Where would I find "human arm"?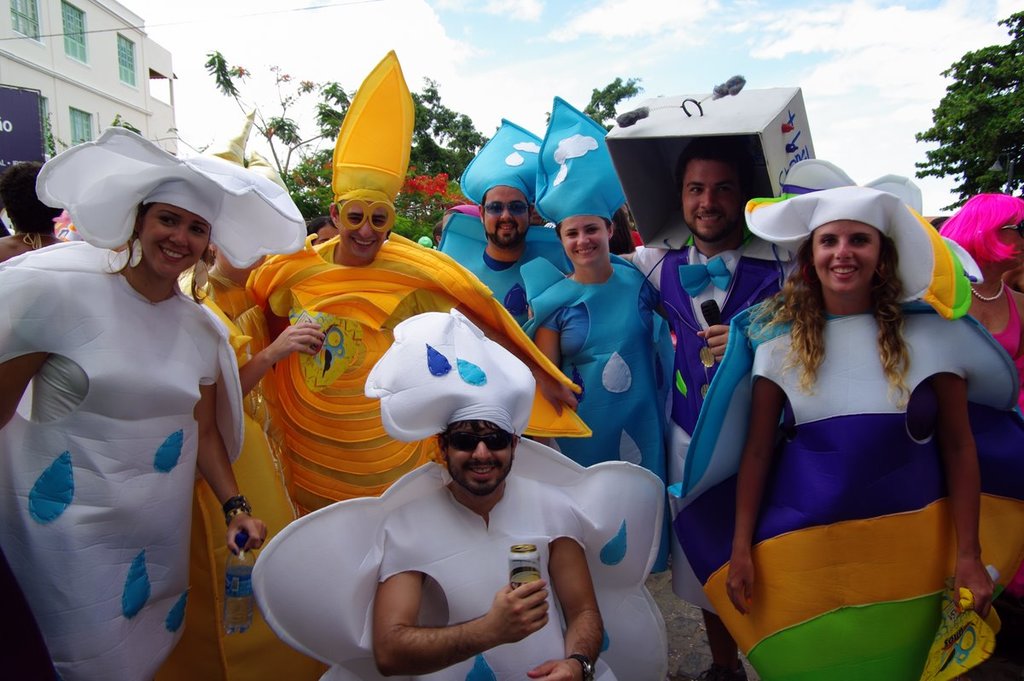
At bbox=[373, 547, 562, 661].
